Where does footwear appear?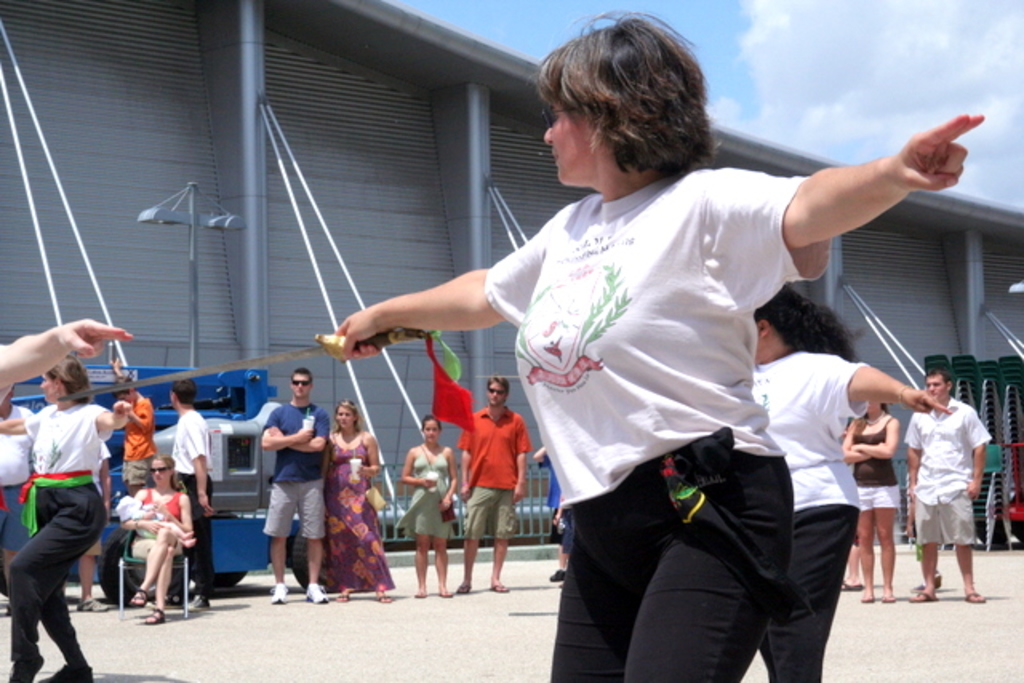
Appears at 458,582,469,592.
